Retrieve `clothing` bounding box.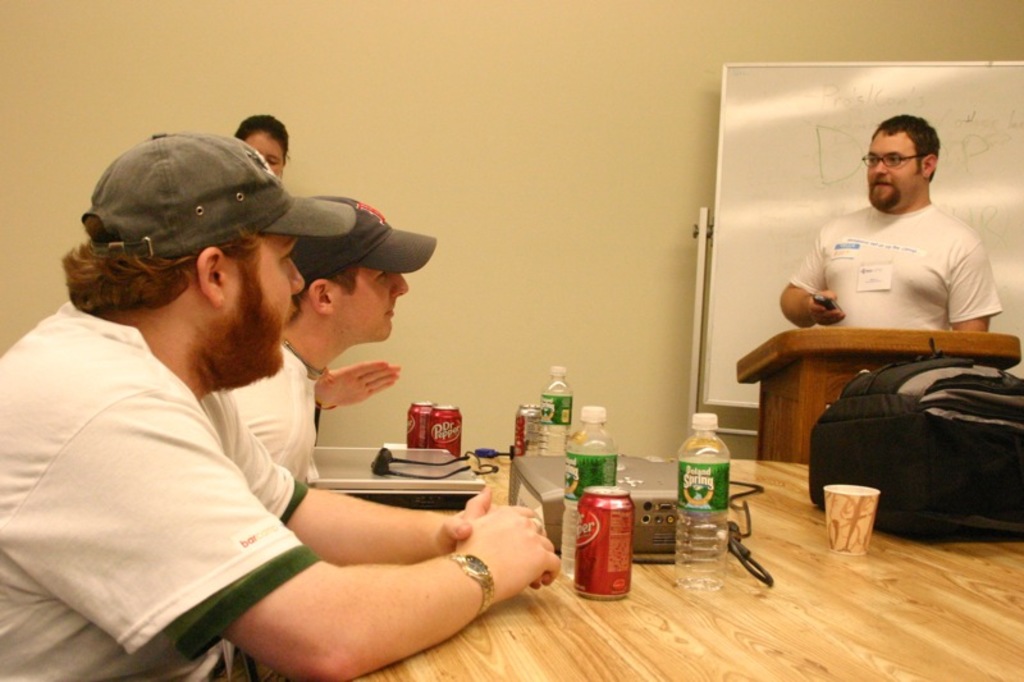
Bounding box: select_region(228, 343, 314, 476).
